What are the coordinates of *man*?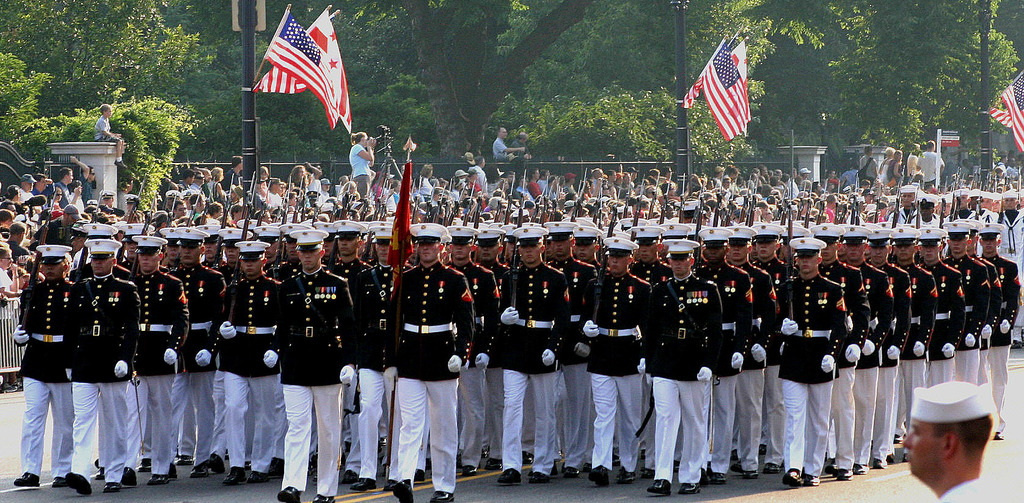
x1=415, y1=202, x2=429, y2=211.
